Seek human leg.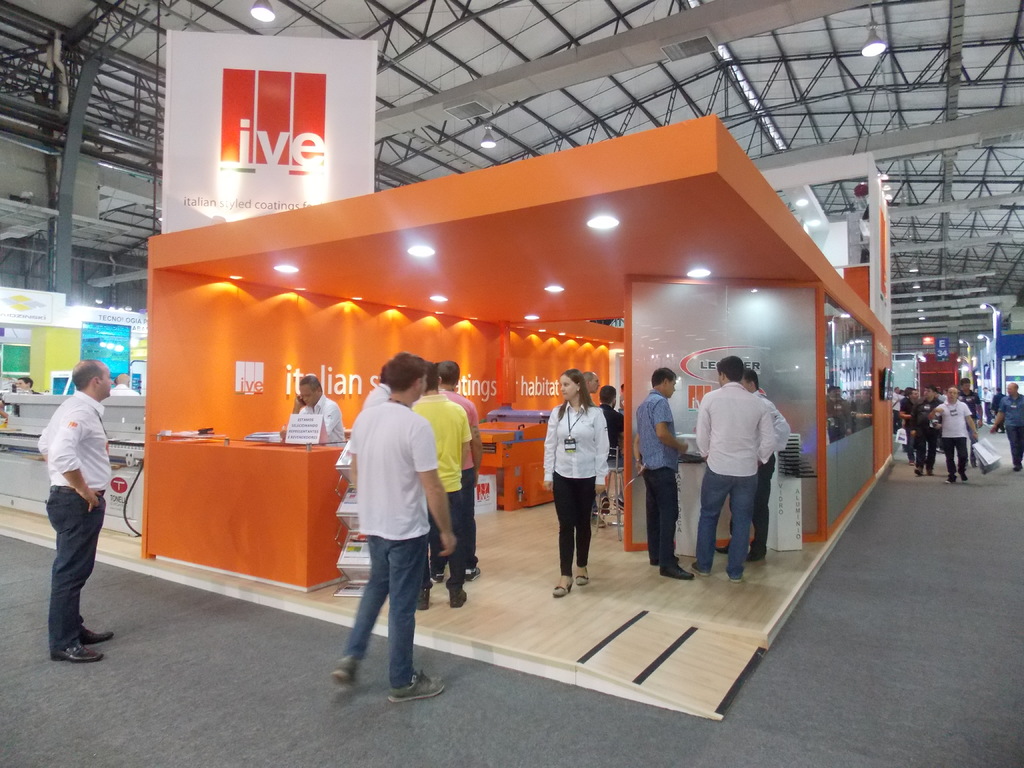
bbox=(955, 436, 966, 476).
